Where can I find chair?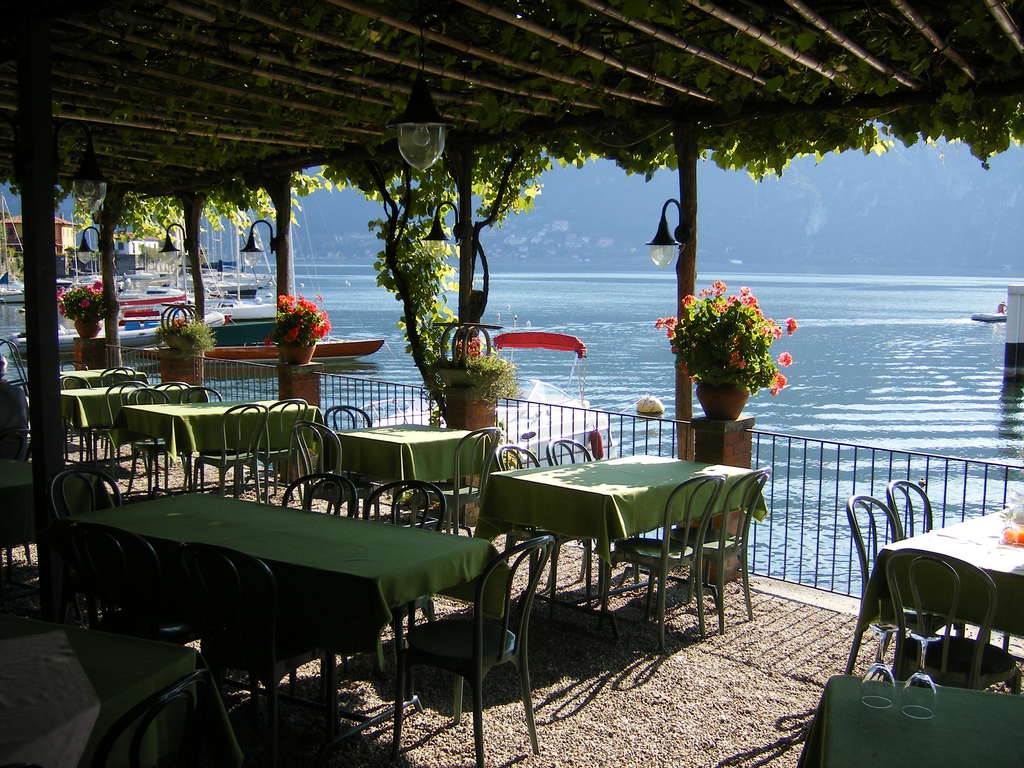
You can find it at 0,430,38,566.
